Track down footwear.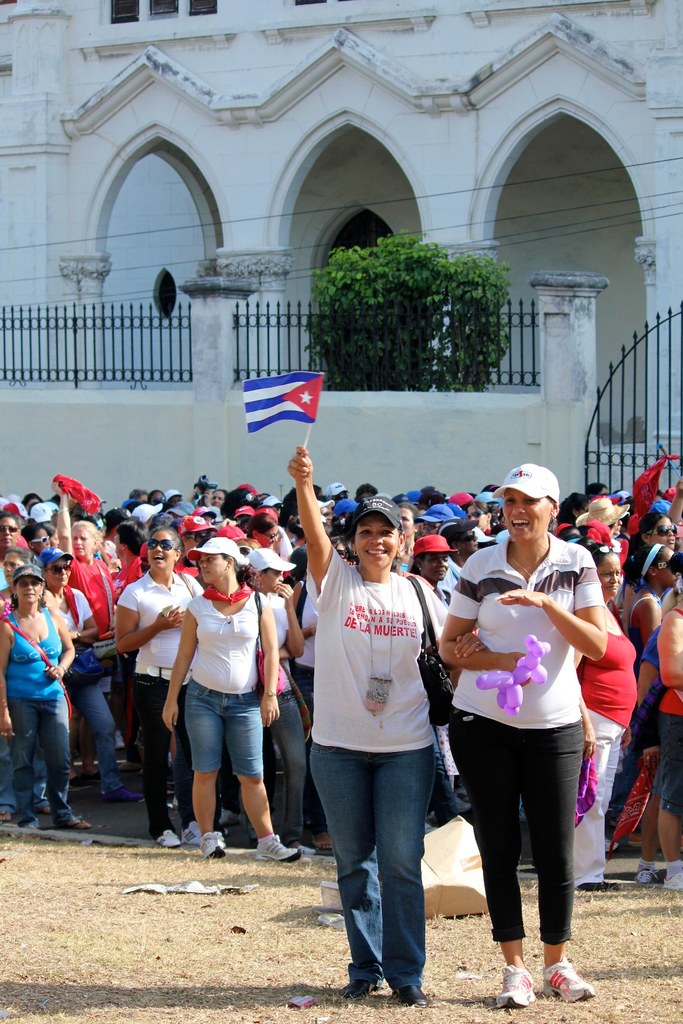
Tracked to [x1=100, y1=785, x2=147, y2=808].
